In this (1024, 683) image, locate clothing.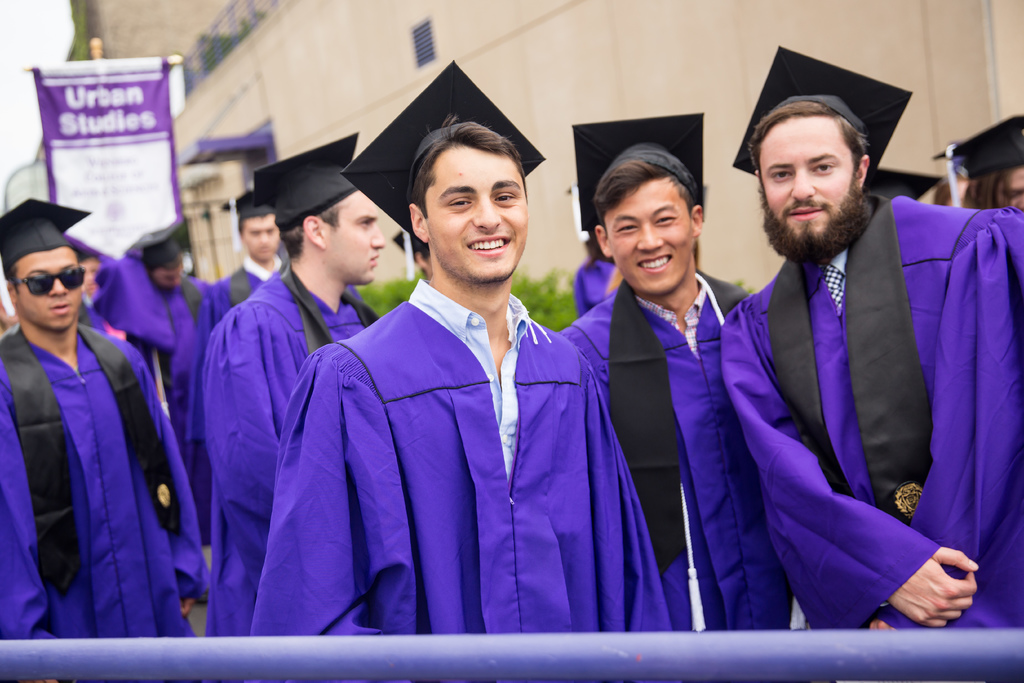
Bounding box: <box>252,274,672,641</box>.
